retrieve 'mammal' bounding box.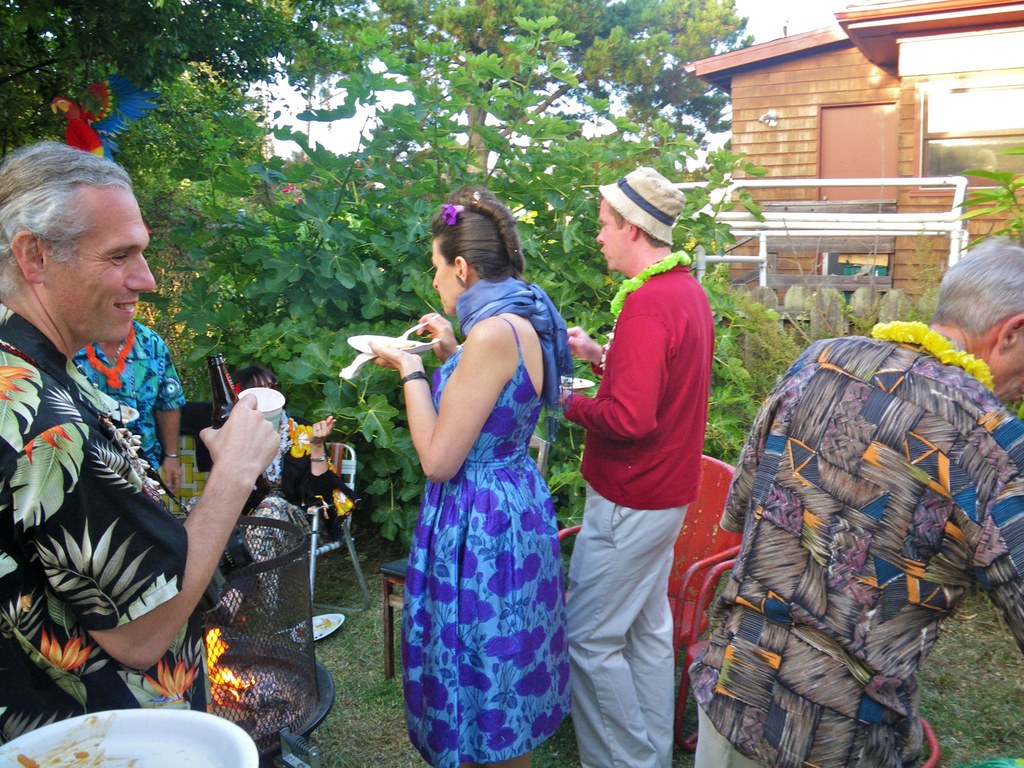
Bounding box: 0/140/275/749.
